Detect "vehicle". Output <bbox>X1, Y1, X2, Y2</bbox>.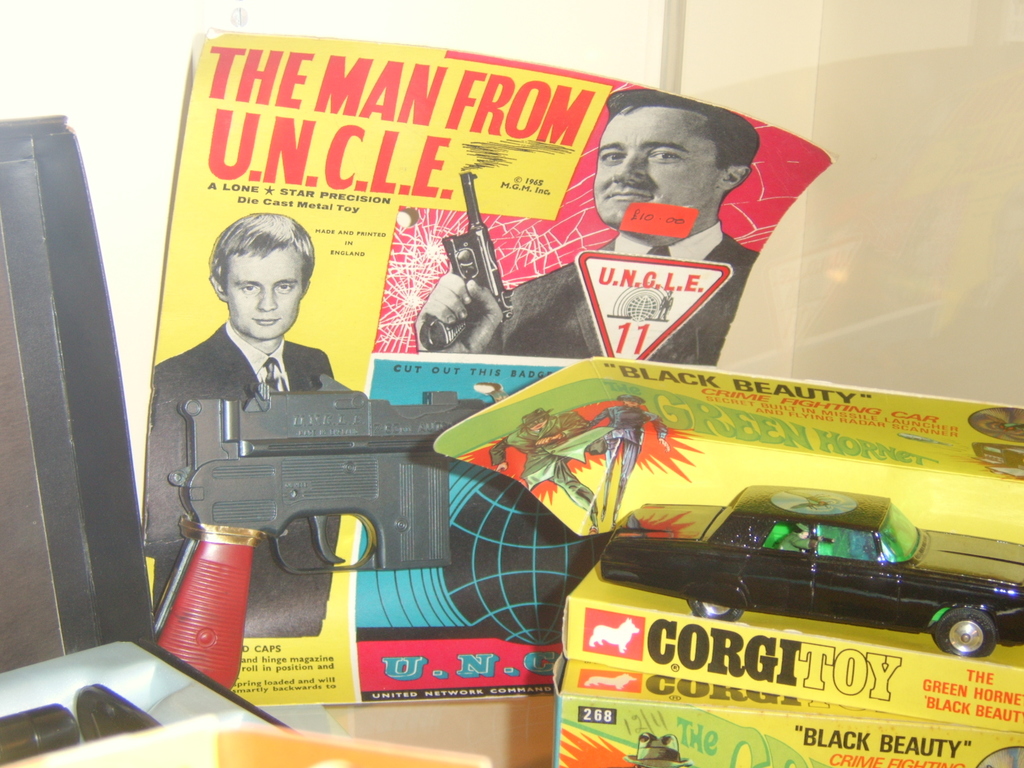
<bbox>643, 502, 1020, 667</bbox>.
